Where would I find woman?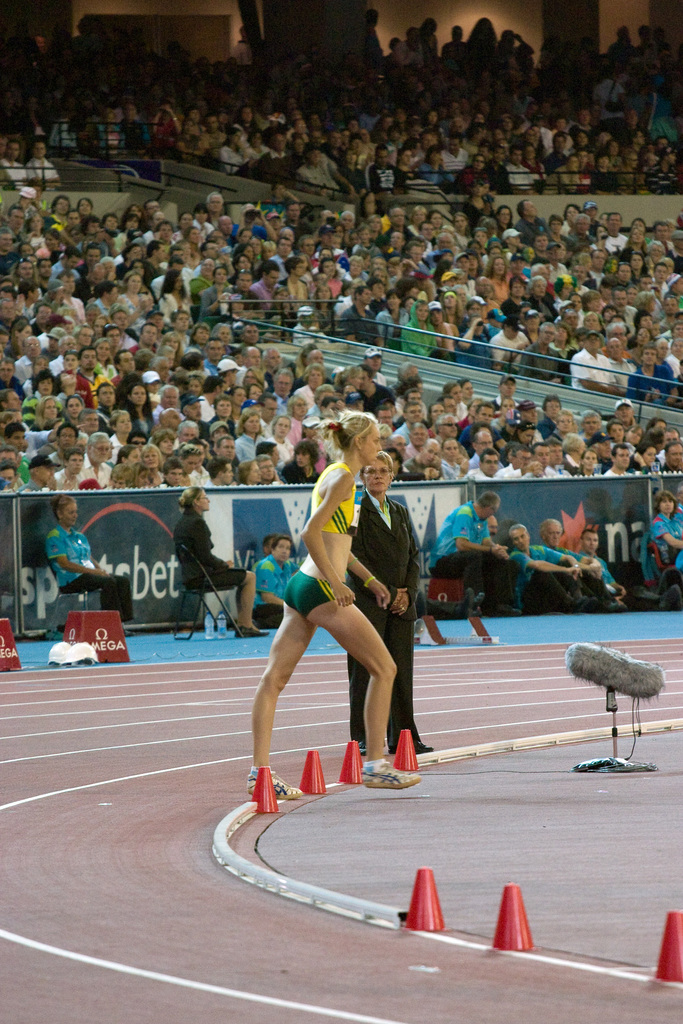
At region(45, 491, 139, 632).
